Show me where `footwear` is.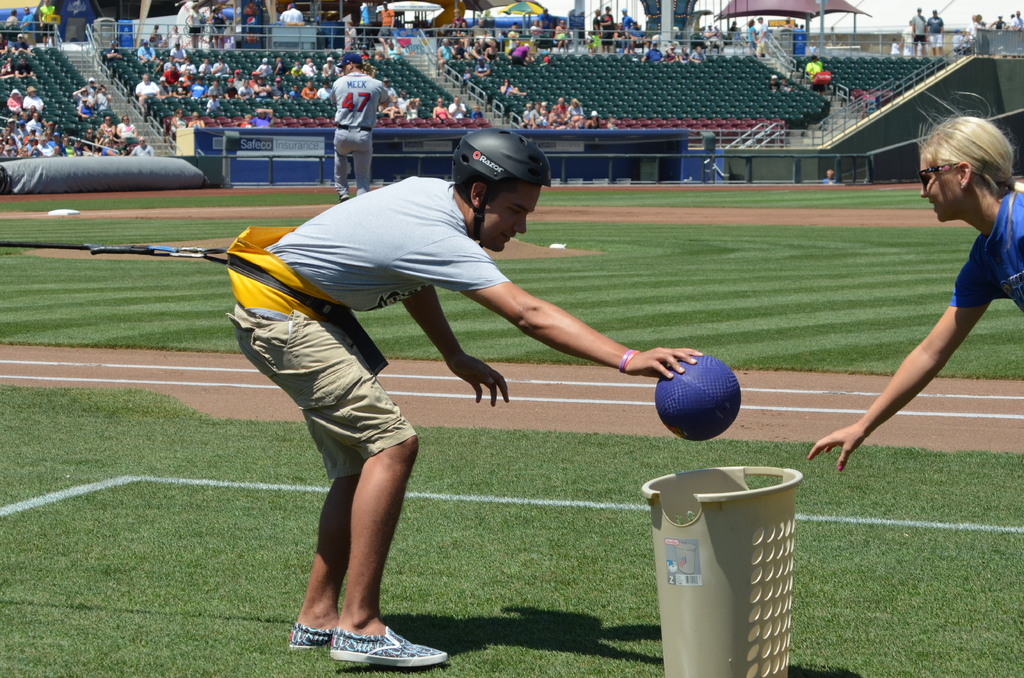
`footwear` is at <region>326, 621, 449, 667</region>.
